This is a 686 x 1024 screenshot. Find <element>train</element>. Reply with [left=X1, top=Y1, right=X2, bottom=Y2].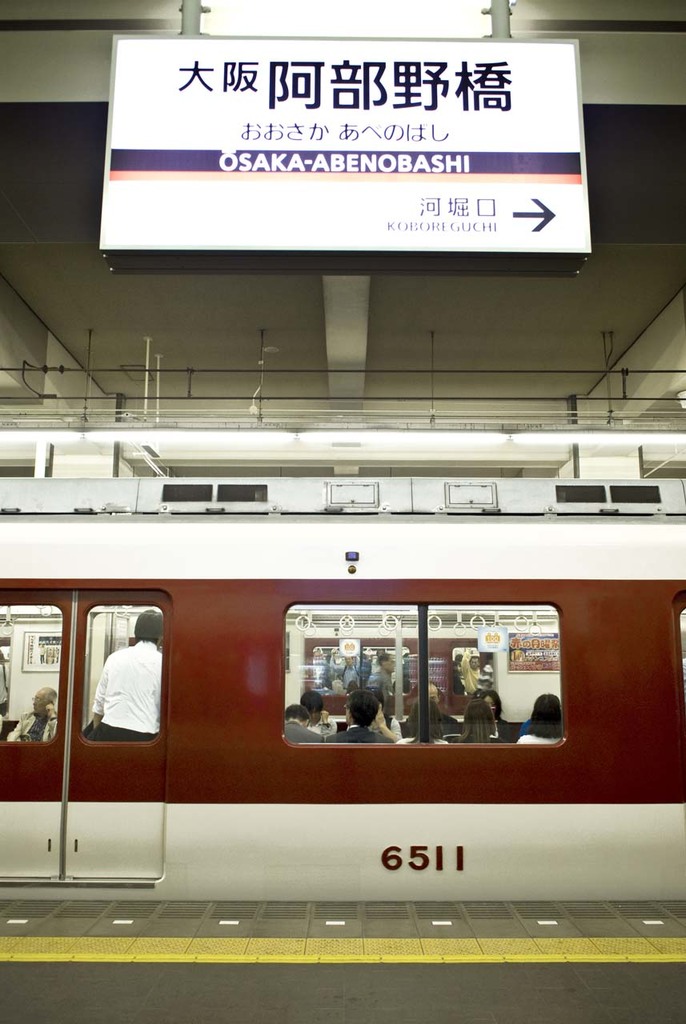
[left=0, top=476, right=685, bottom=904].
